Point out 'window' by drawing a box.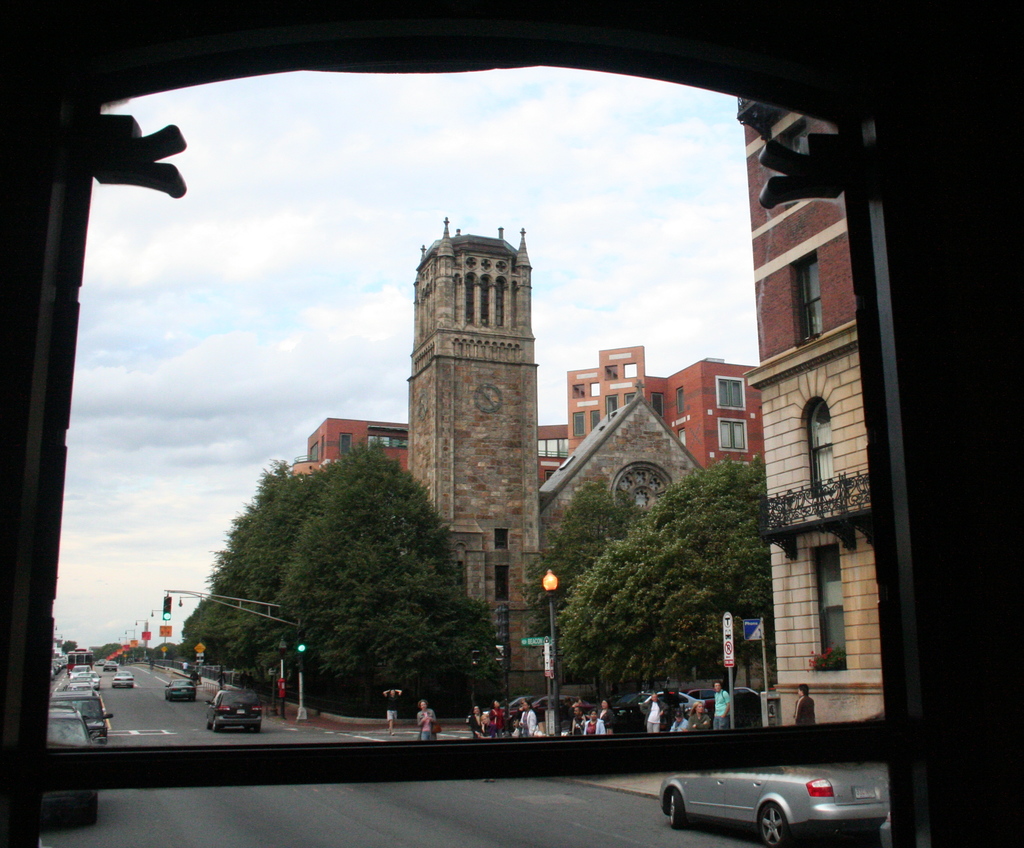
x1=715 y1=376 x2=744 y2=409.
